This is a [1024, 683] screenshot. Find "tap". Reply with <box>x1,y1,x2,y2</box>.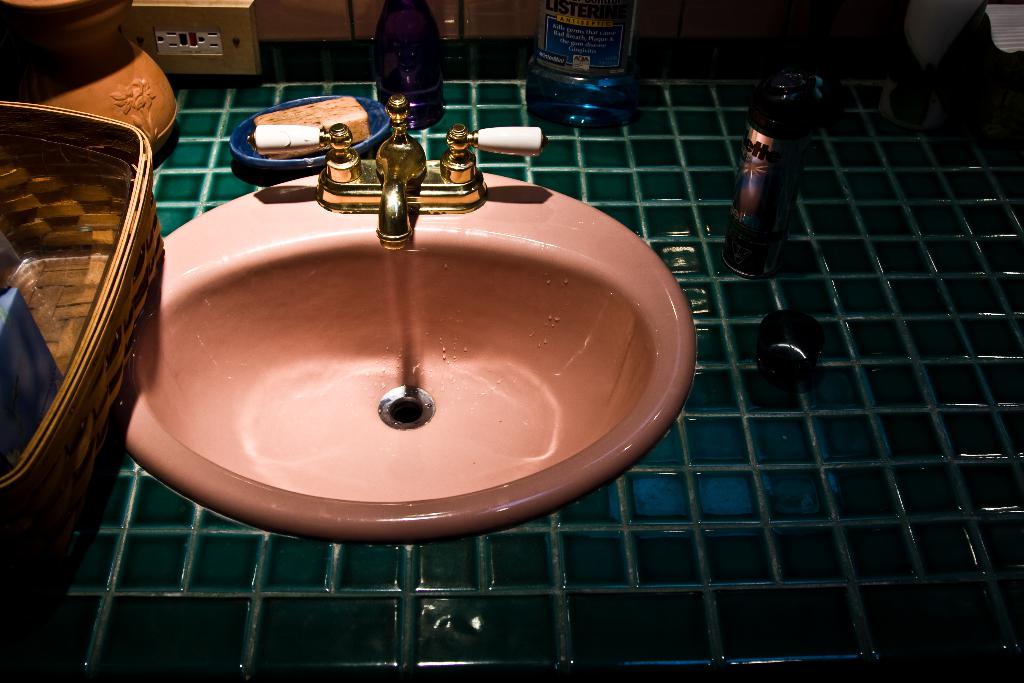
<box>369,102,422,243</box>.
